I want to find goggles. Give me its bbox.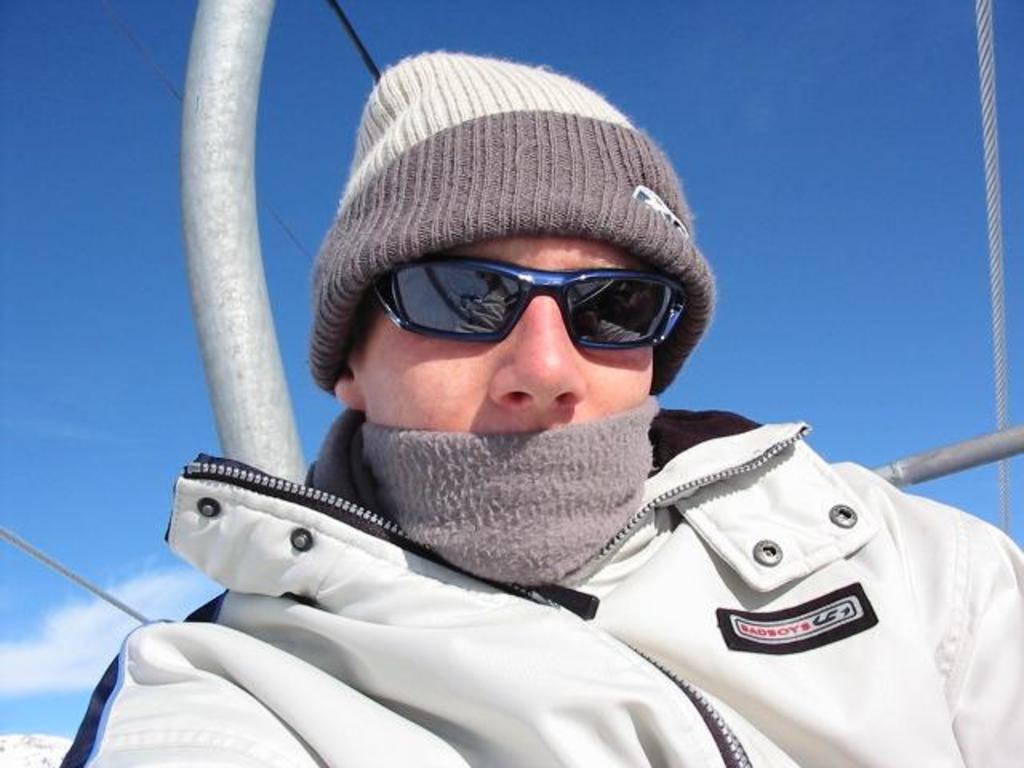
[x1=408, y1=245, x2=712, y2=381].
